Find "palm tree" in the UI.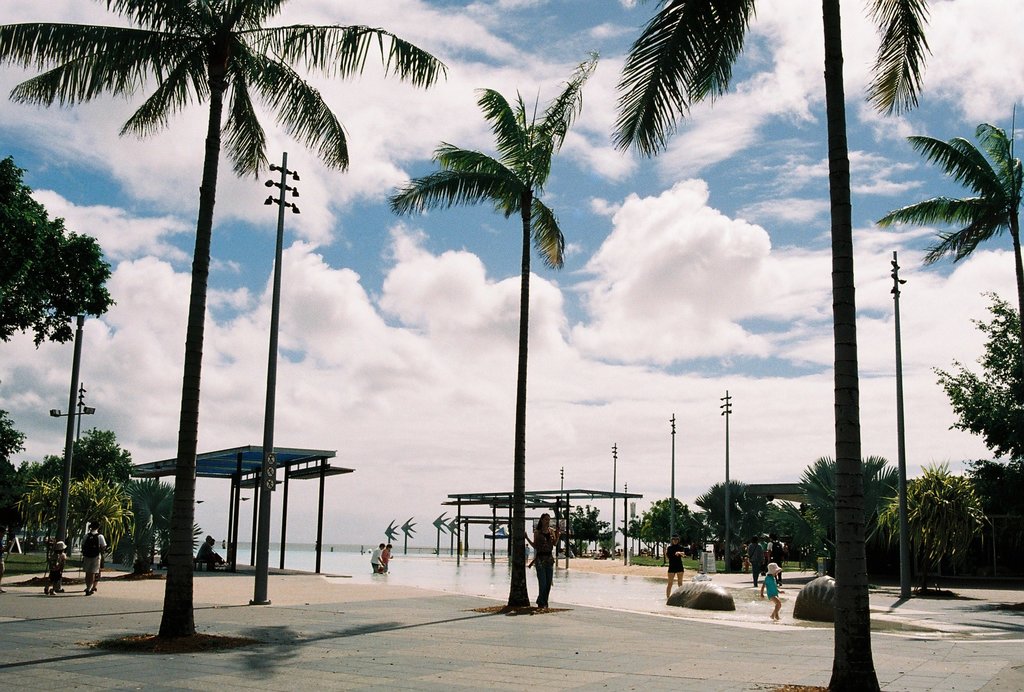
UI element at locate(375, 44, 594, 618).
